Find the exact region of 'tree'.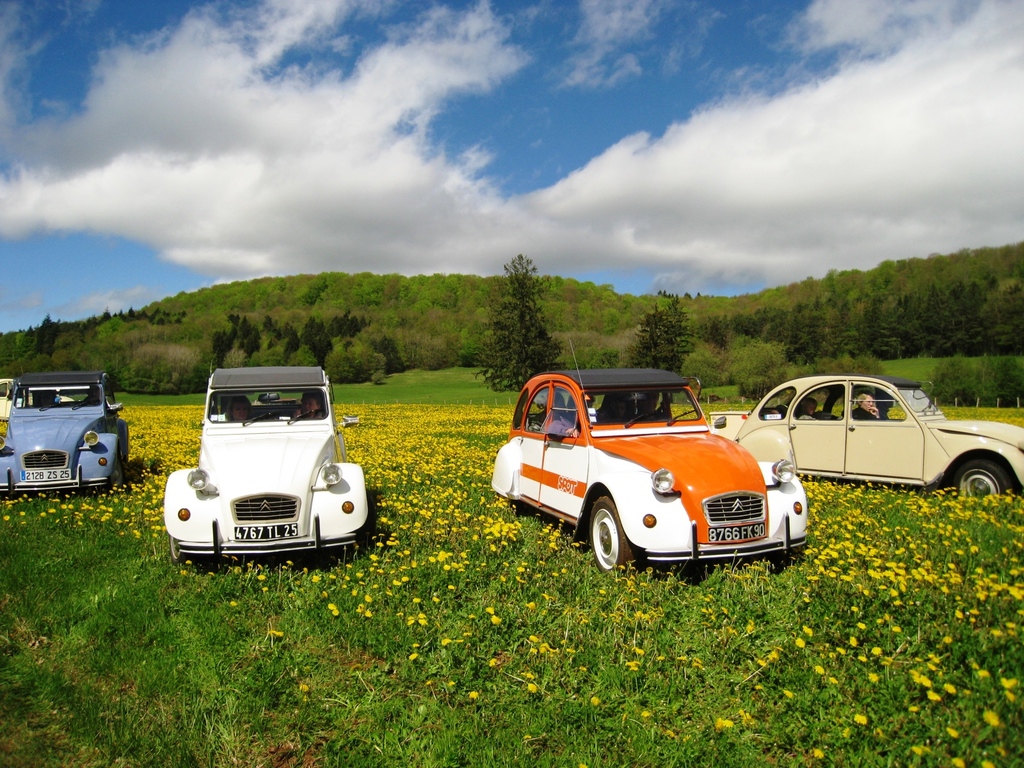
Exact region: 620/303/692/383.
